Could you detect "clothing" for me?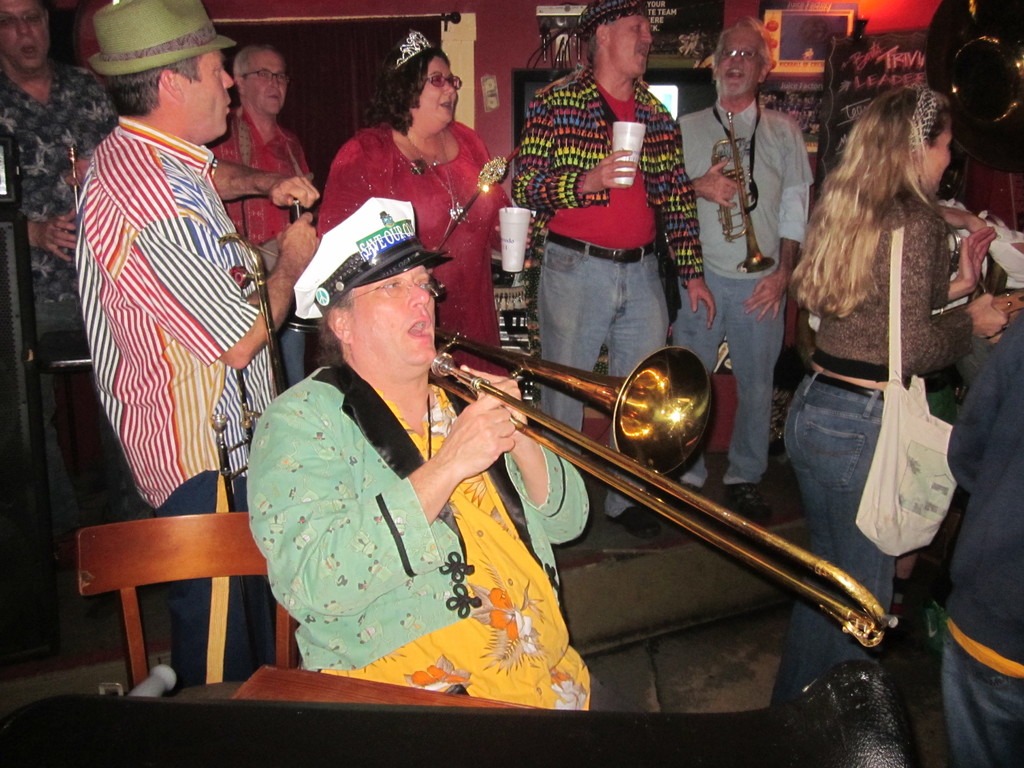
Detection result: (785, 163, 982, 753).
